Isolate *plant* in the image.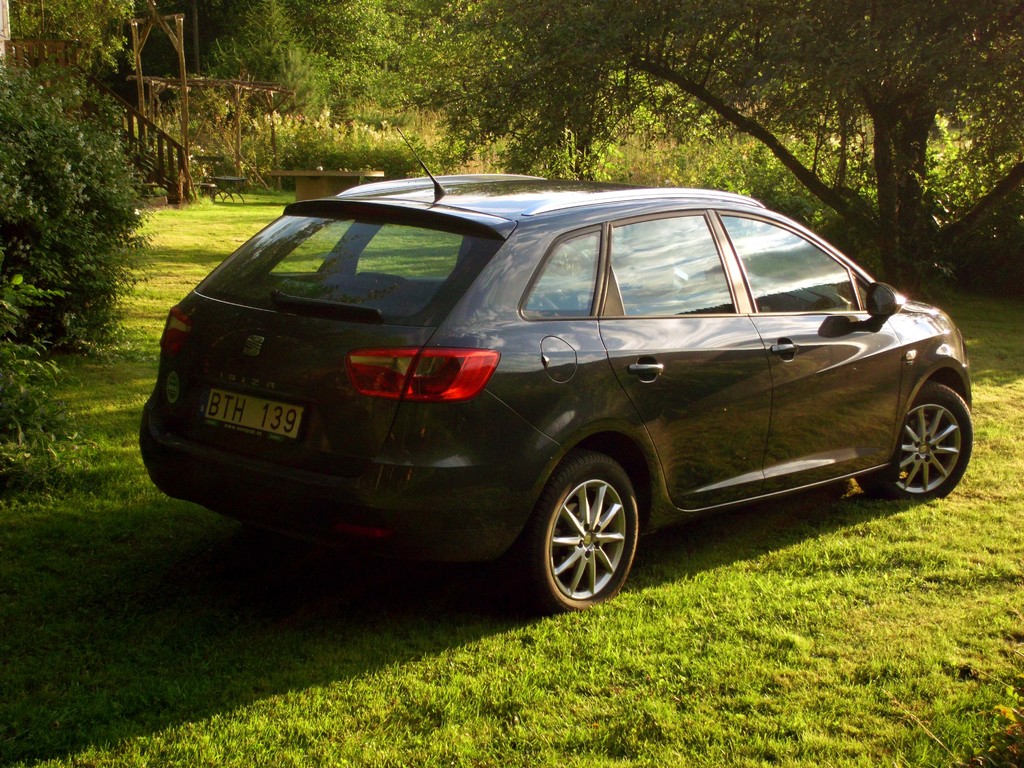
Isolated region: <box>929,675,1023,767</box>.
